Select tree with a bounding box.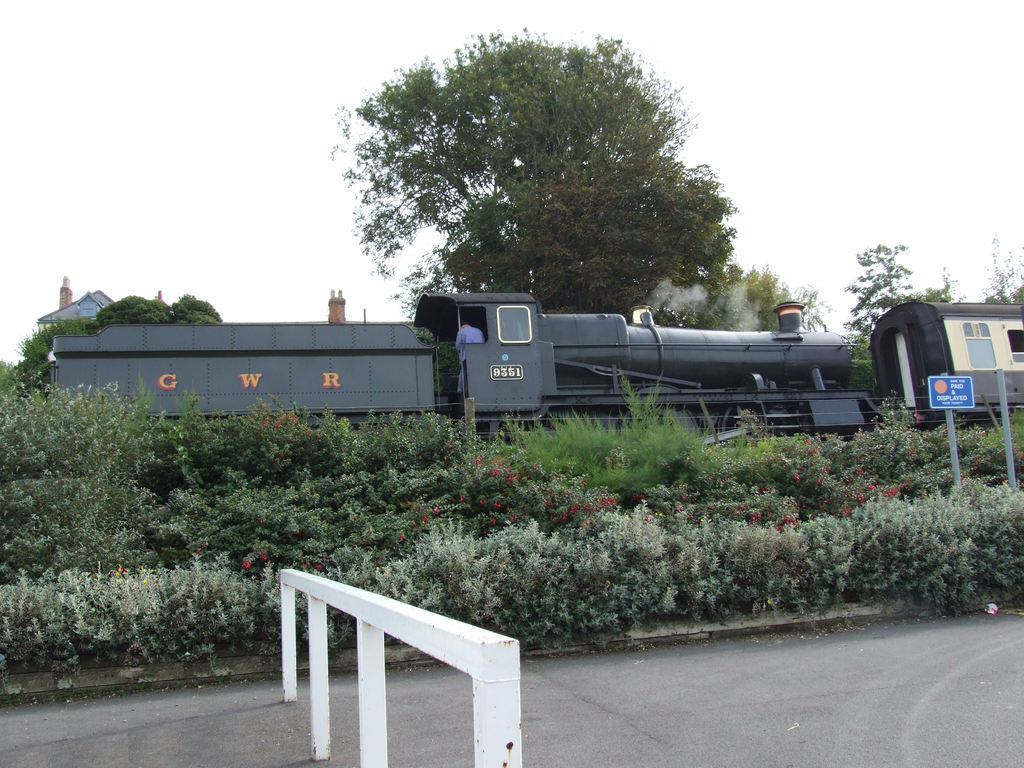
{"left": 985, "top": 228, "right": 1023, "bottom": 304}.
